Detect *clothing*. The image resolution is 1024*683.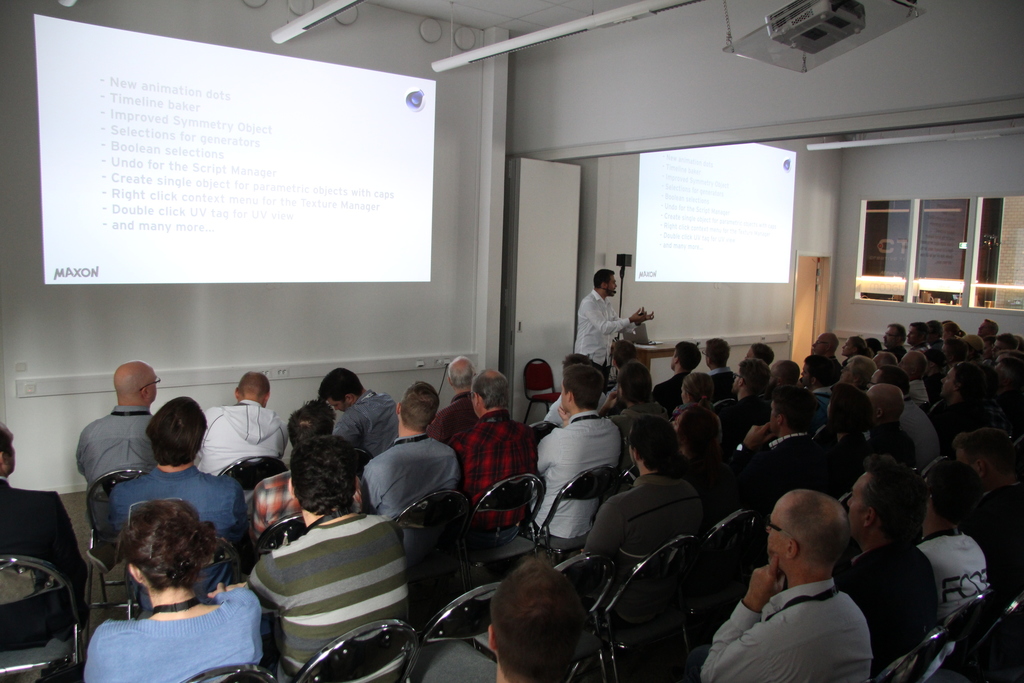
604/379/624/411.
